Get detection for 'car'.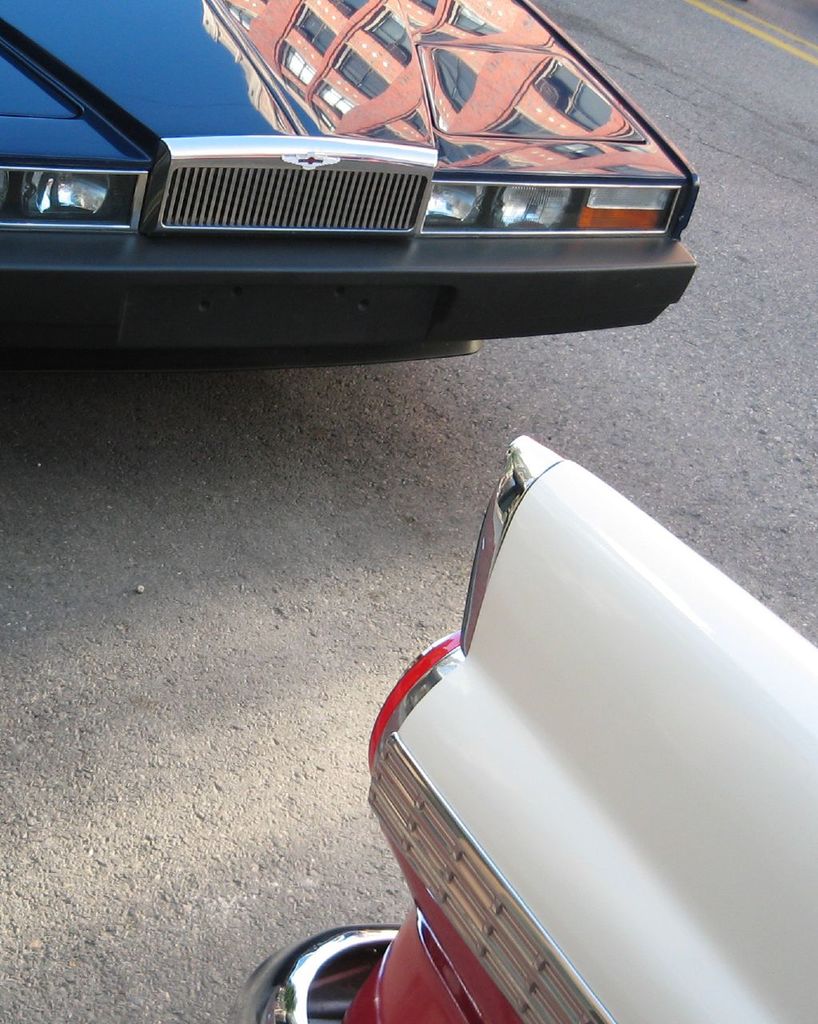
Detection: bbox=(0, 0, 700, 373).
